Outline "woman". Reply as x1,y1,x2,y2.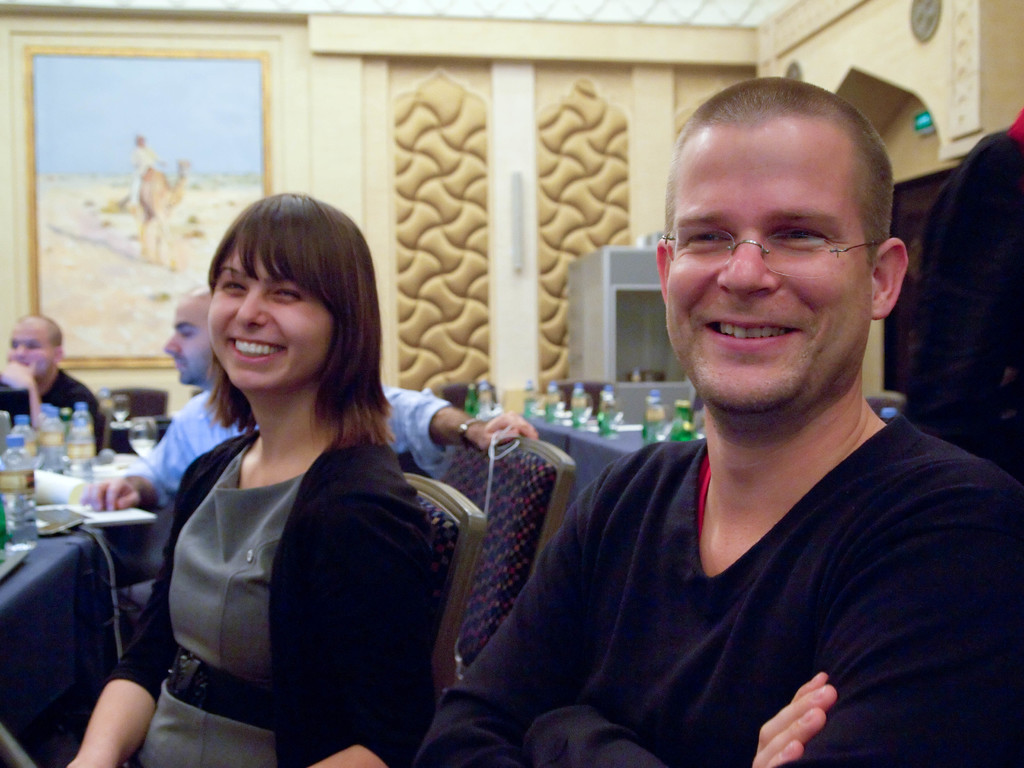
114,177,460,766.
